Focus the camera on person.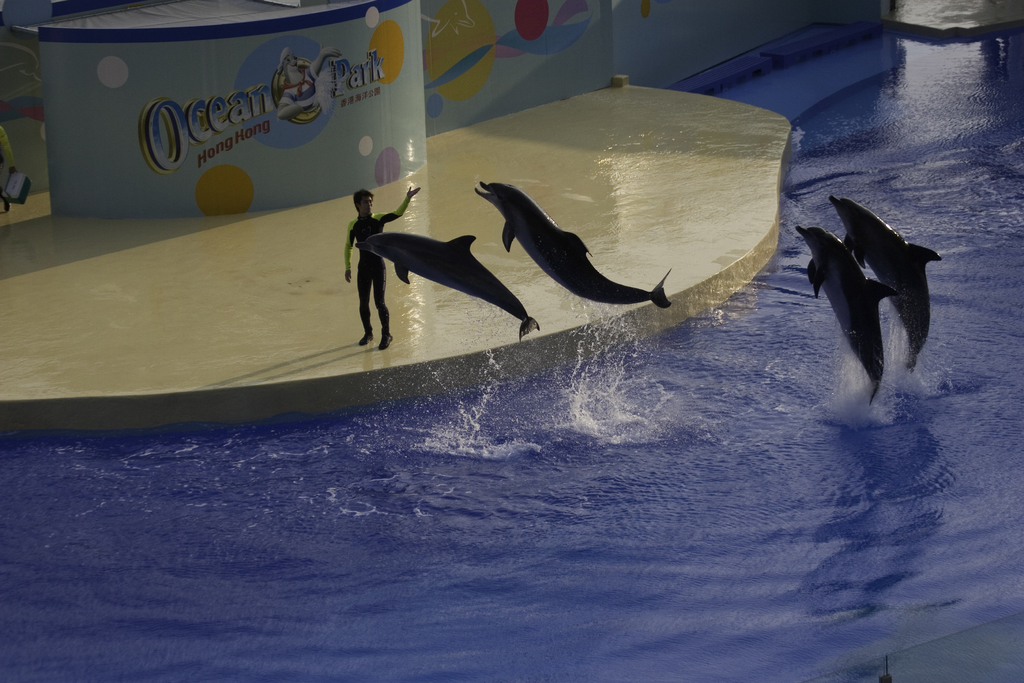
Focus region: <bbox>314, 176, 442, 371</bbox>.
